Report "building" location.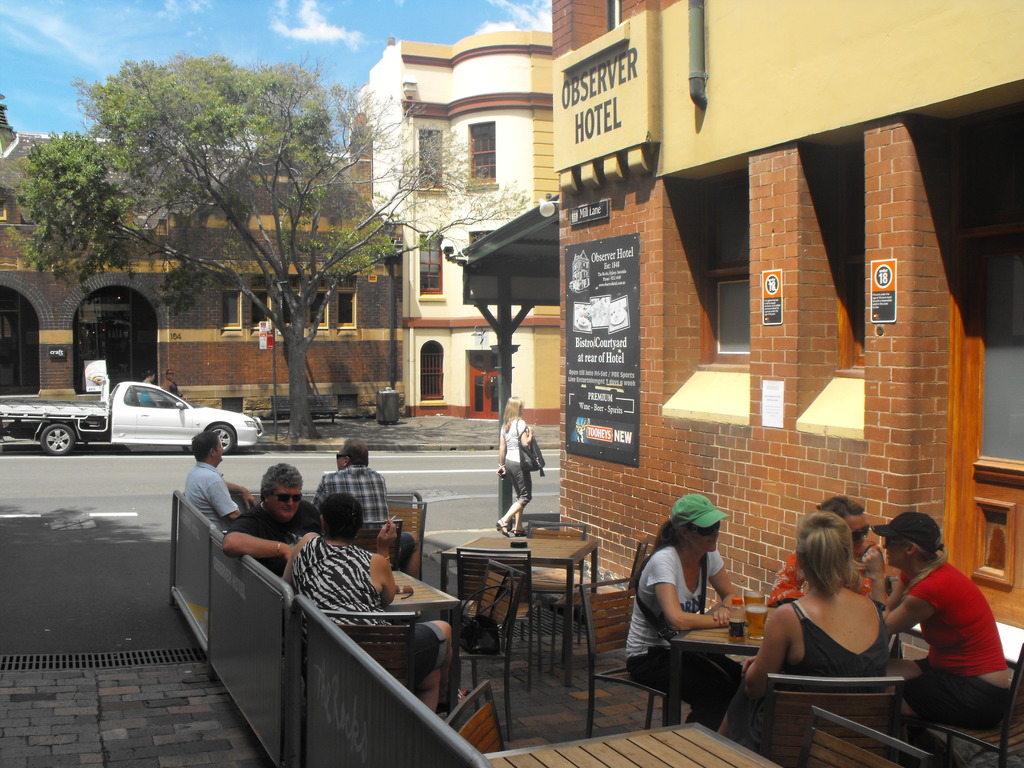
Report: select_region(0, 114, 407, 431).
